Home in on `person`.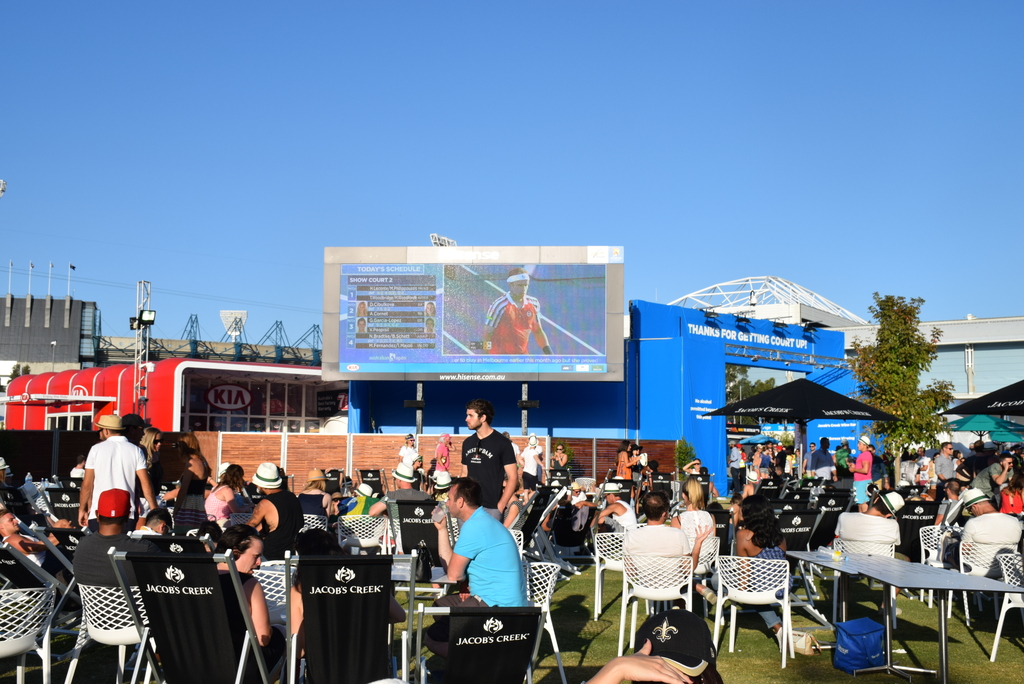
Homed in at l=352, t=302, r=368, b=318.
